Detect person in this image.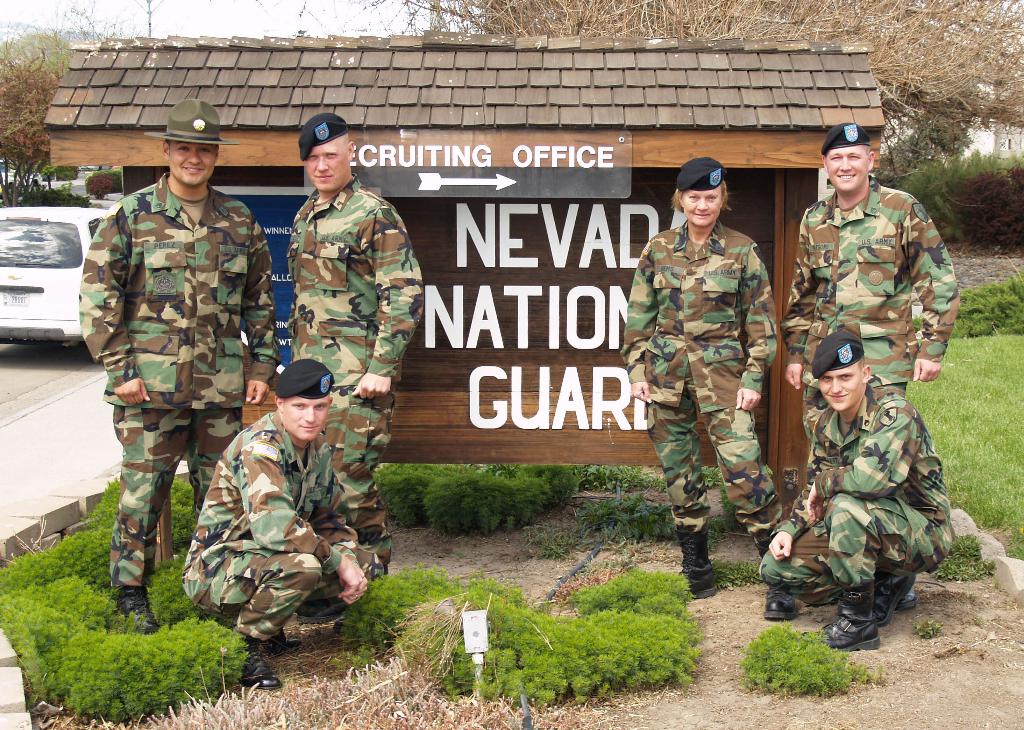
Detection: box=[758, 328, 957, 654].
